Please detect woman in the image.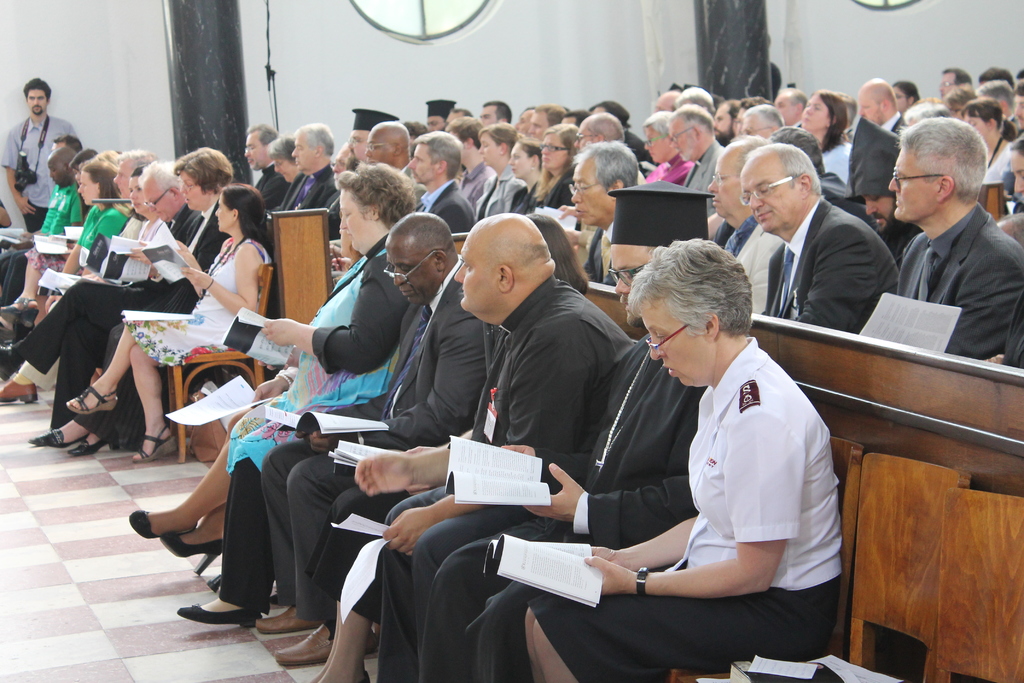
(125, 163, 412, 576).
